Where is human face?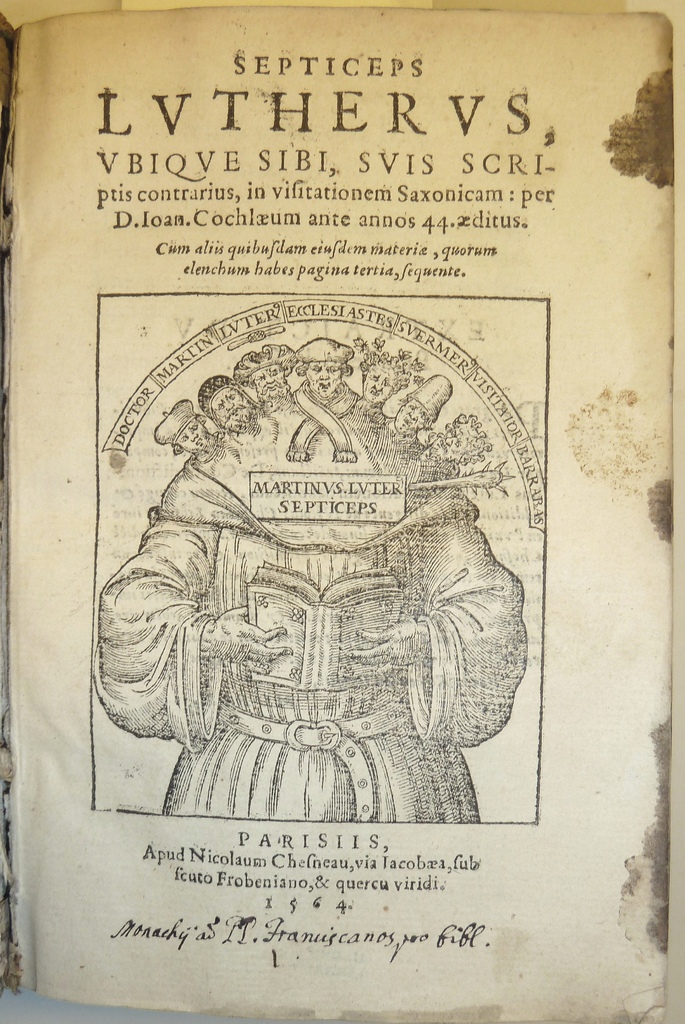
[x1=213, y1=381, x2=251, y2=428].
